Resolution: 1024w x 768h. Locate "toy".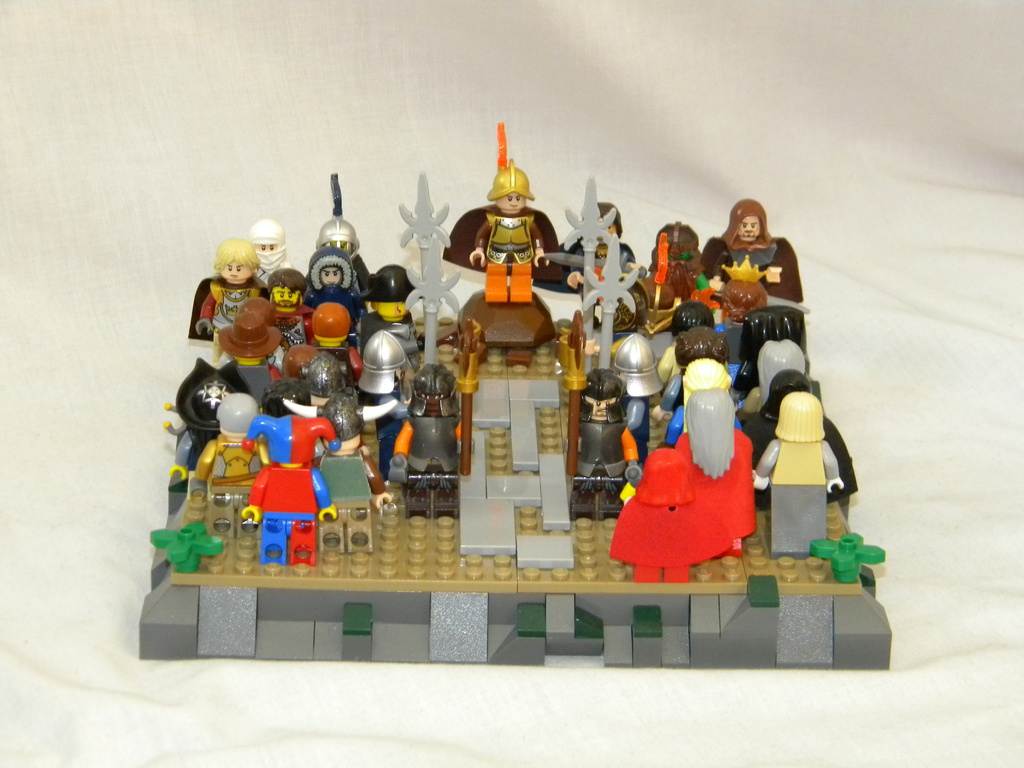
box(308, 296, 355, 374).
